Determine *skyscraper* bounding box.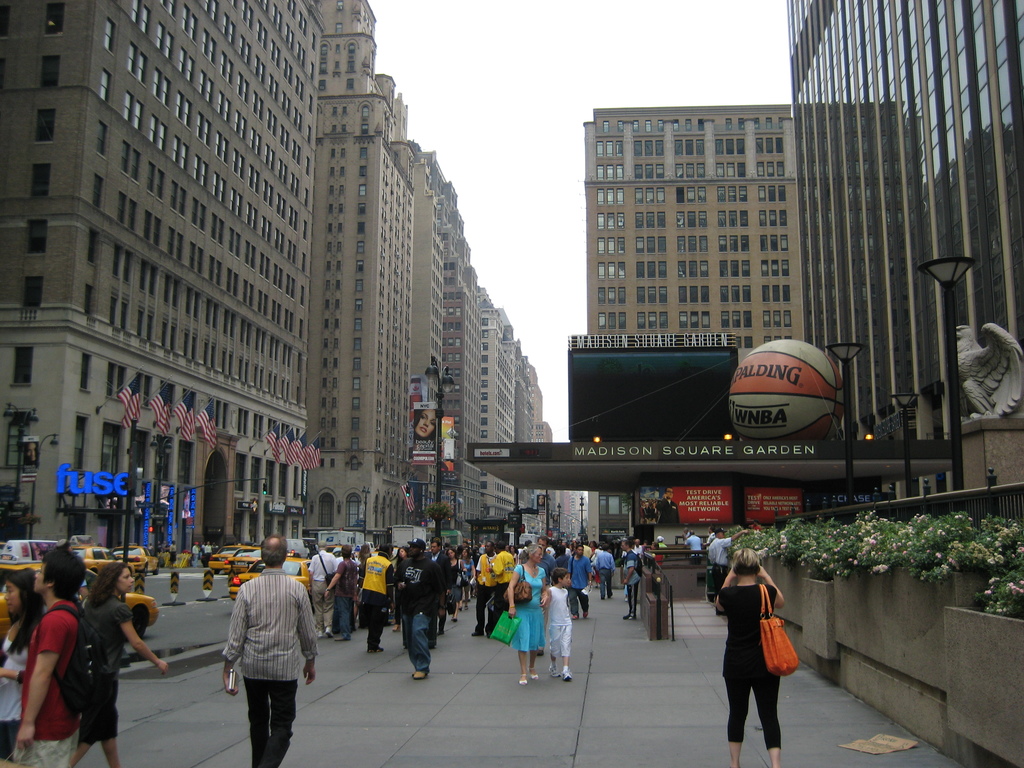
Determined: 577/99/856/397.
